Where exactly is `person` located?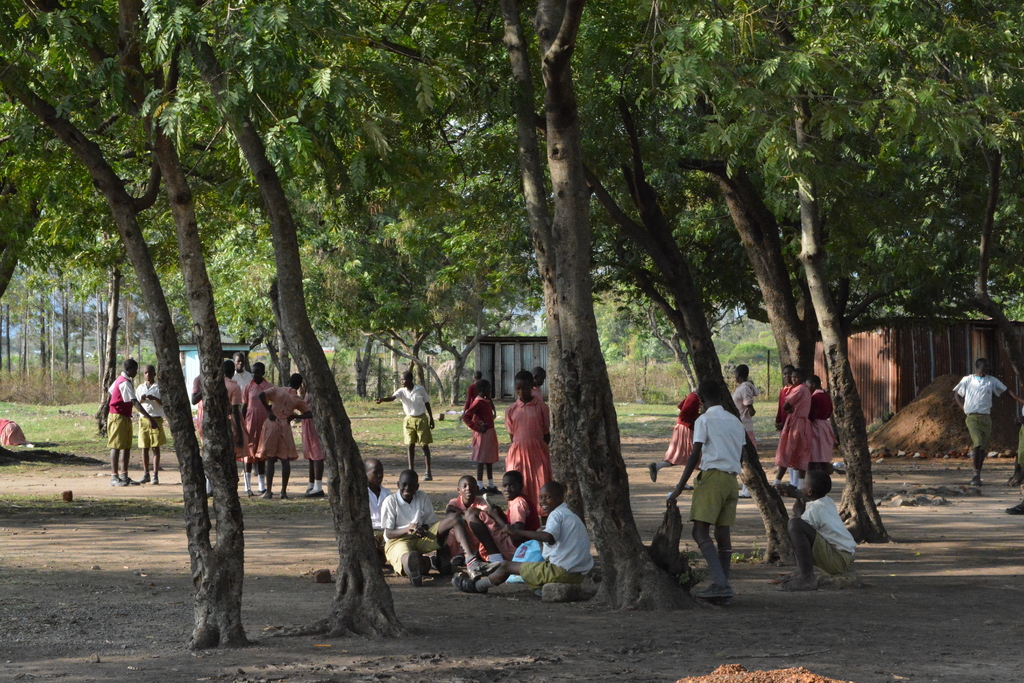
Its bounding box is <region>529, 365, 548, 399</region>.
